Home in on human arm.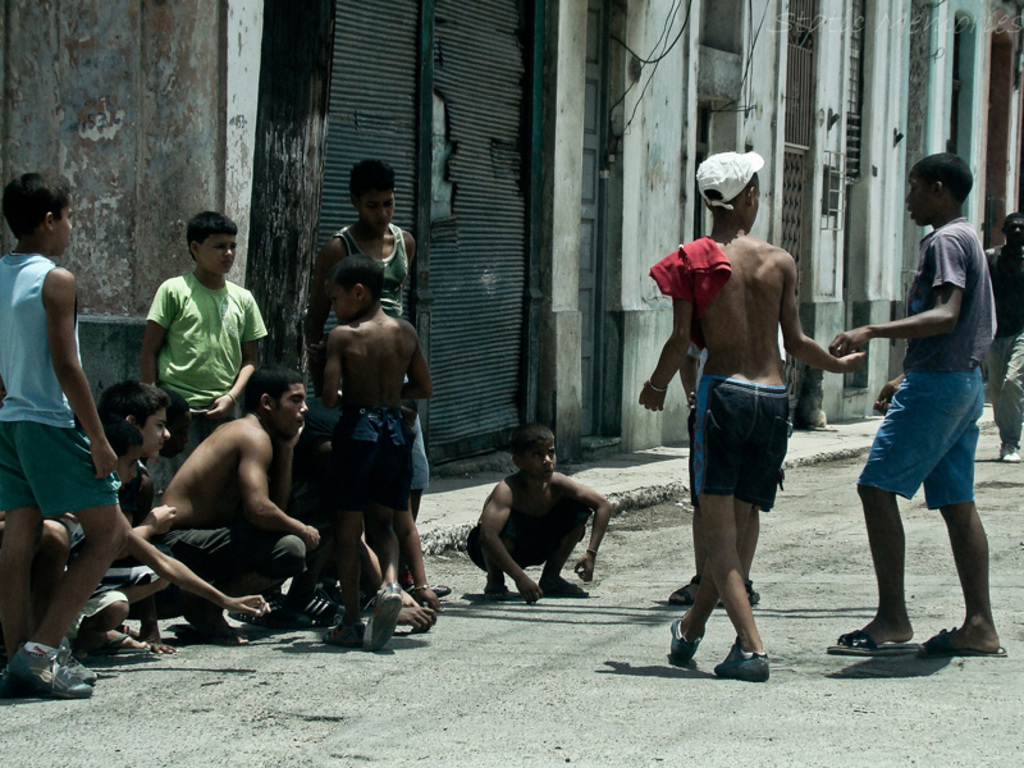
Homed in at (x1=635, y1=291, x2=690, y2=412).
